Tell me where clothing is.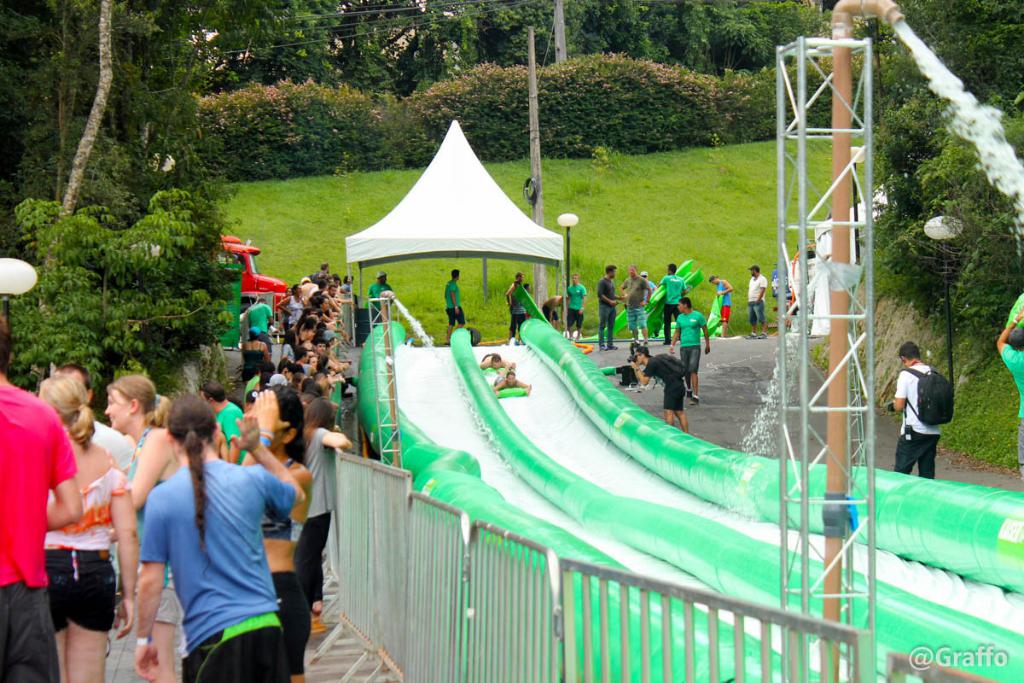
clothing is at bbox=(663, 272, 692, 343).
